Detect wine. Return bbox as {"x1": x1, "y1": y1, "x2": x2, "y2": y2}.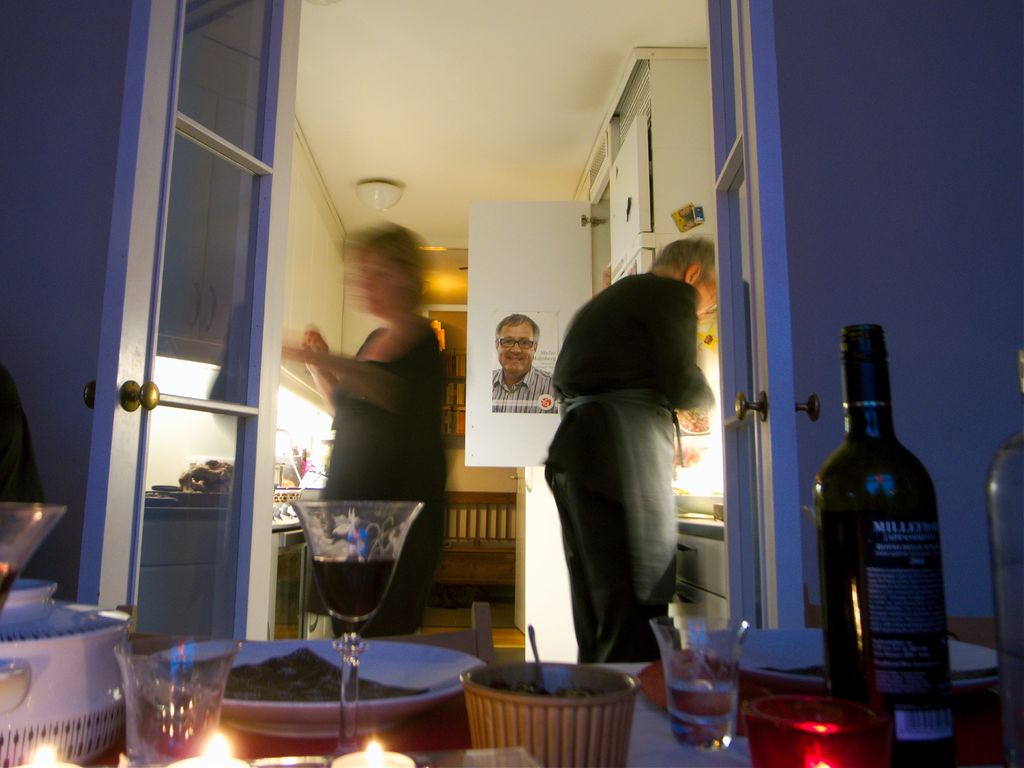
{"x1": 814, "y1": 328, "x2": 948, "y2": 727}.
